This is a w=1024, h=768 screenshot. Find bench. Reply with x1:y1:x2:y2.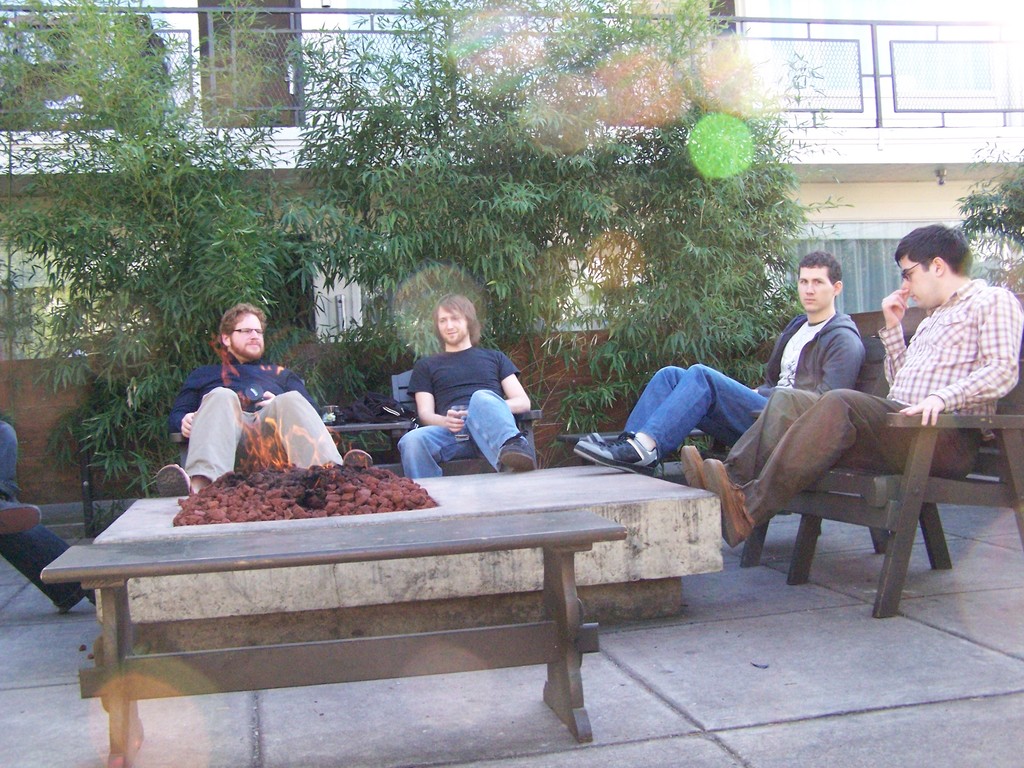
168:410:542:468.
